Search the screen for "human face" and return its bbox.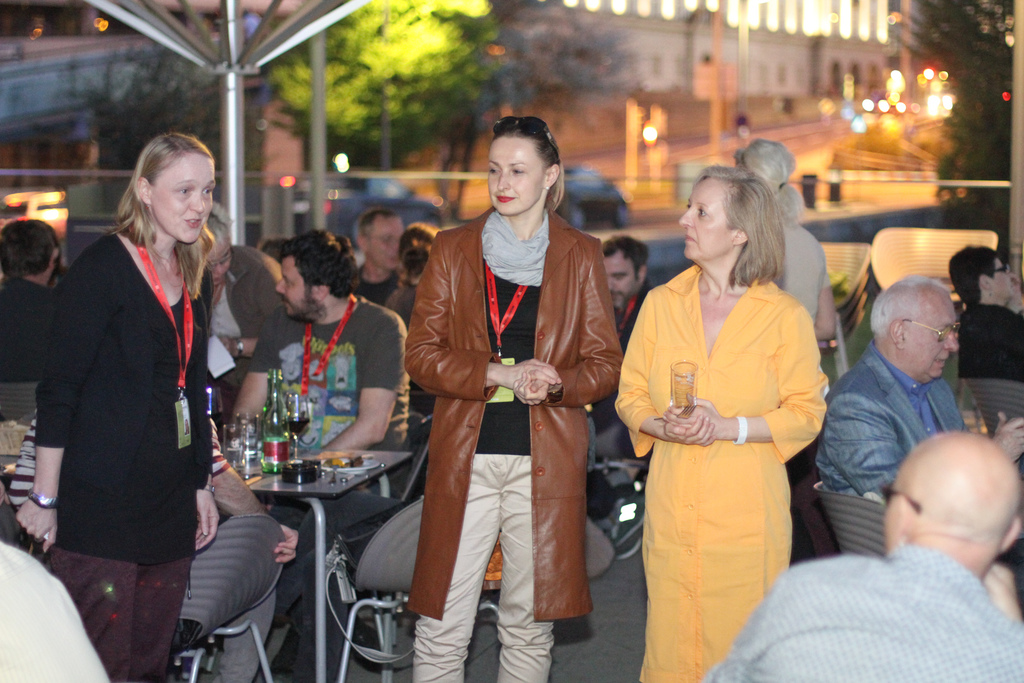
Found: crop(493, 138, 547, 210).
